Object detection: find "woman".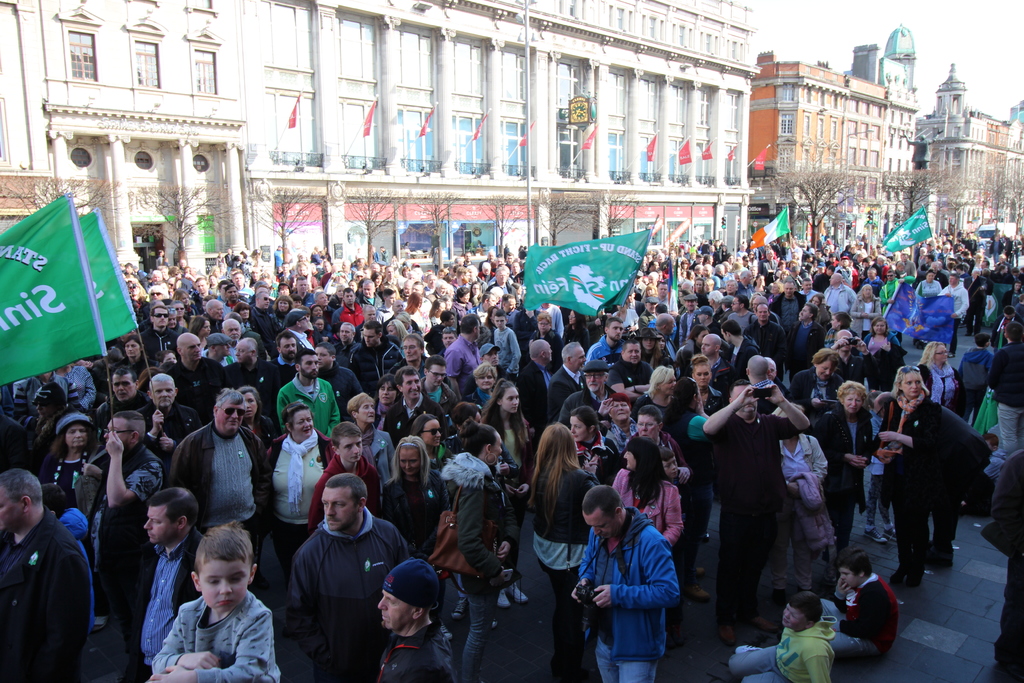
x1=385 y1=320 x2=404 y2=339.
